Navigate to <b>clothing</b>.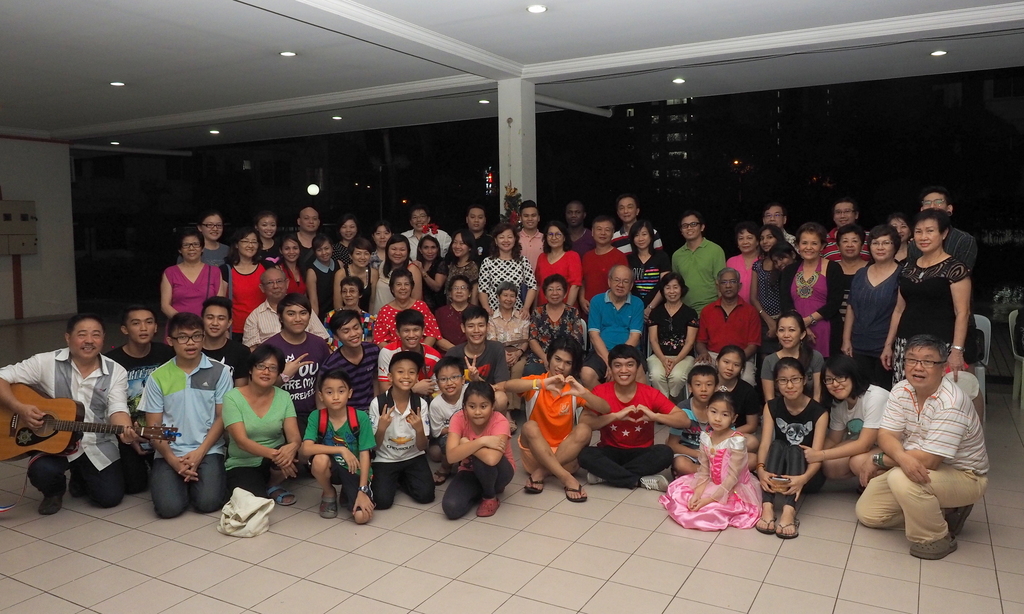
Navigation target: <box>527,233,539,268</box>.
